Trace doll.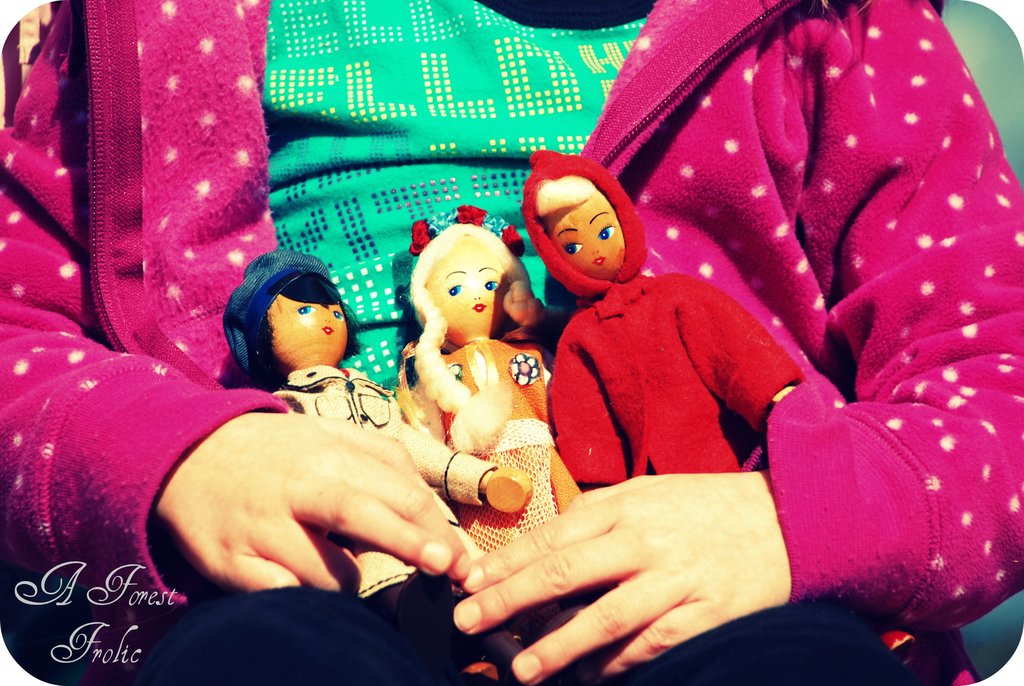
Traced to select_region(392, 200, 595, 685).
